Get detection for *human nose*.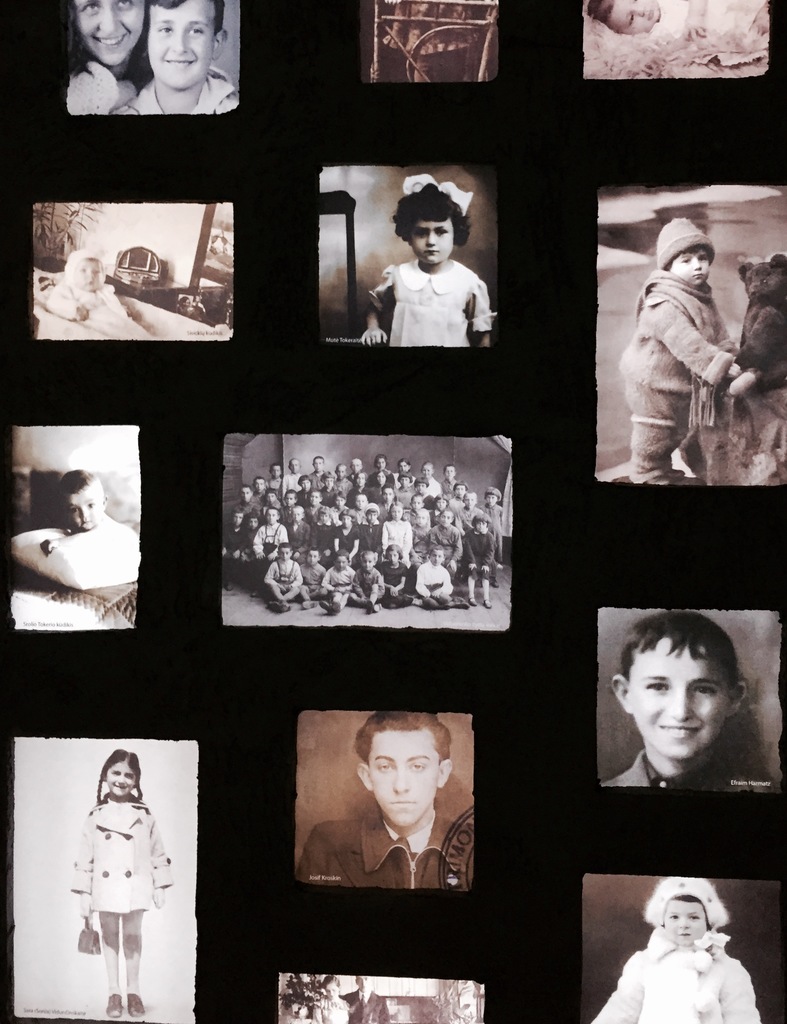
Detection: Rect(676, 918, 694, 932).
